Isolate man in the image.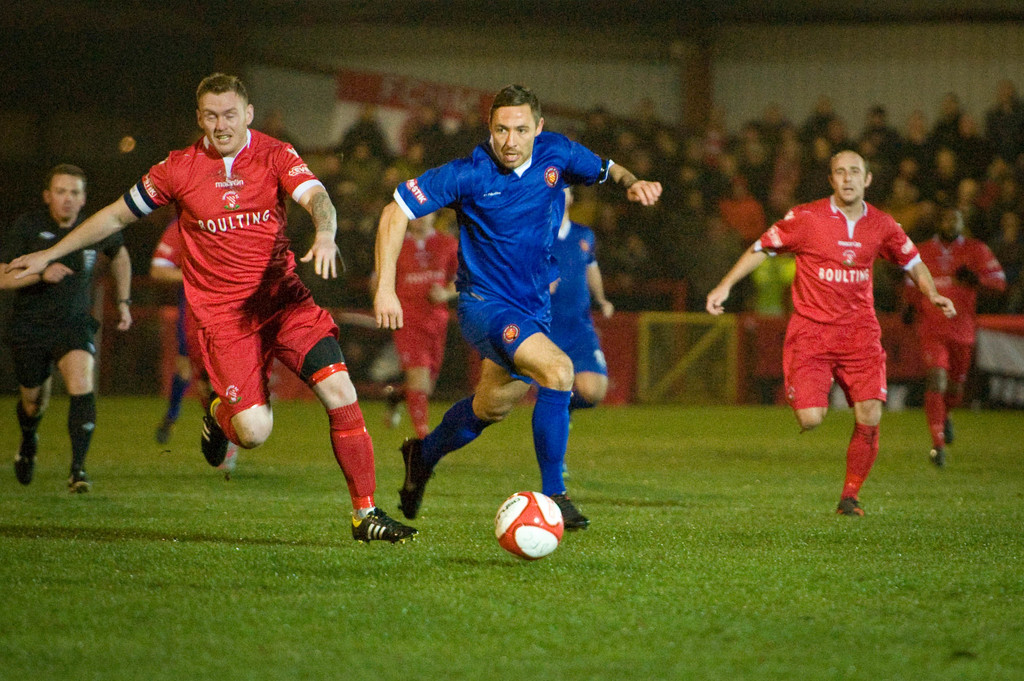
Isolated region: select_region(8, 150, 110, 501).
